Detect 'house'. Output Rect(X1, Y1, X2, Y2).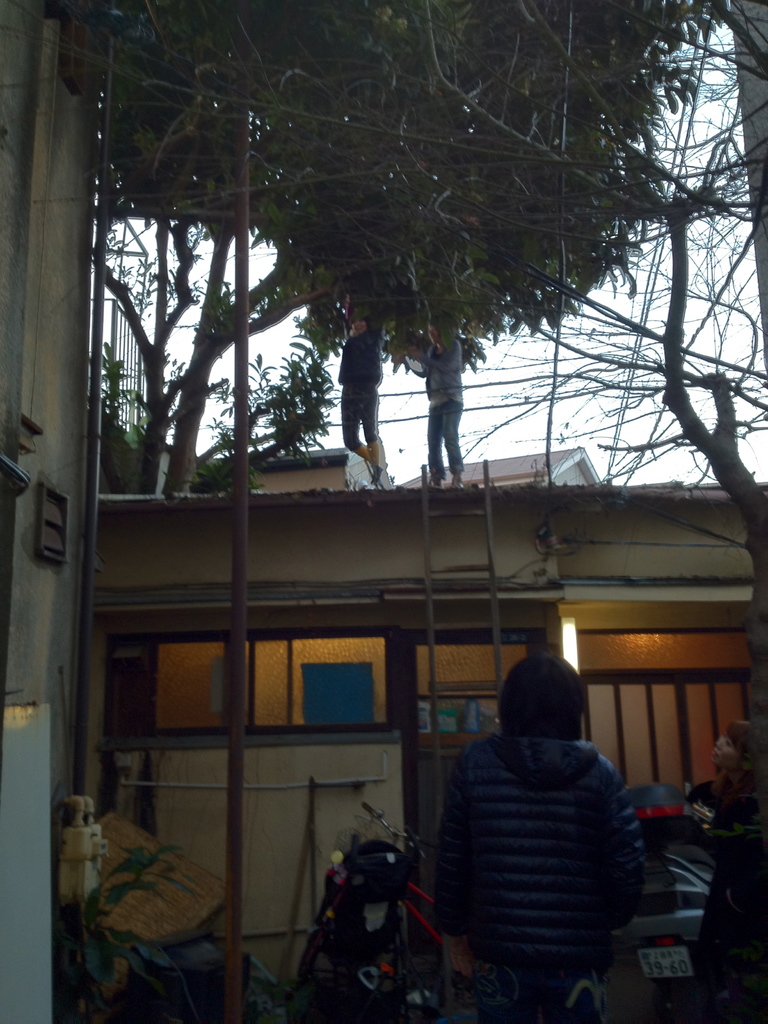
Rect(0, 0, 767, 1023).
